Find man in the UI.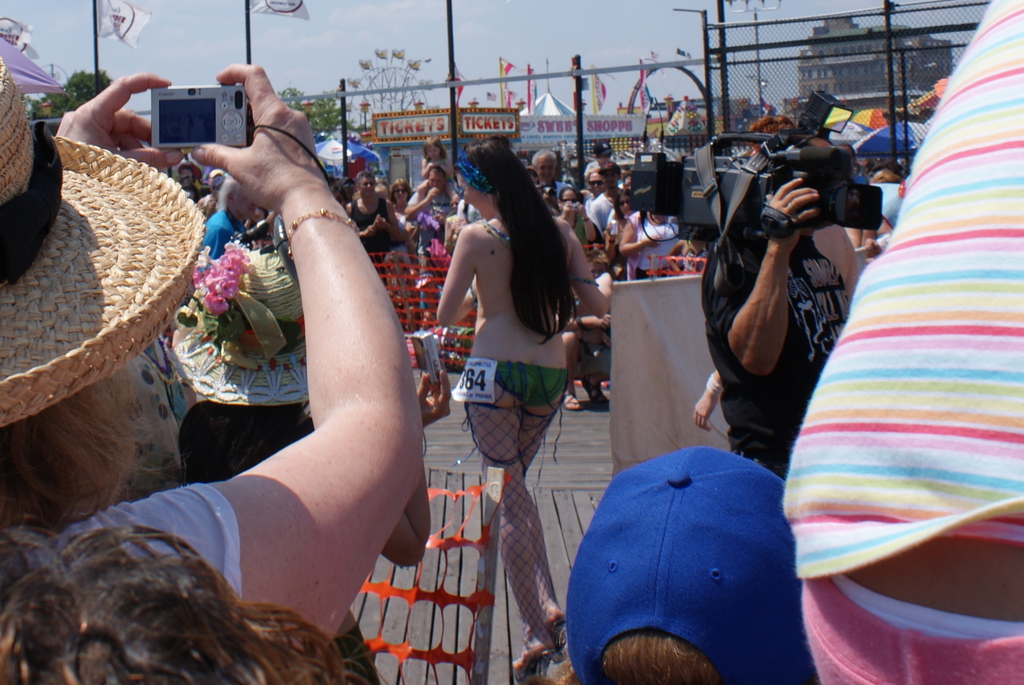
UI element at (344, 170, 399, 265).
